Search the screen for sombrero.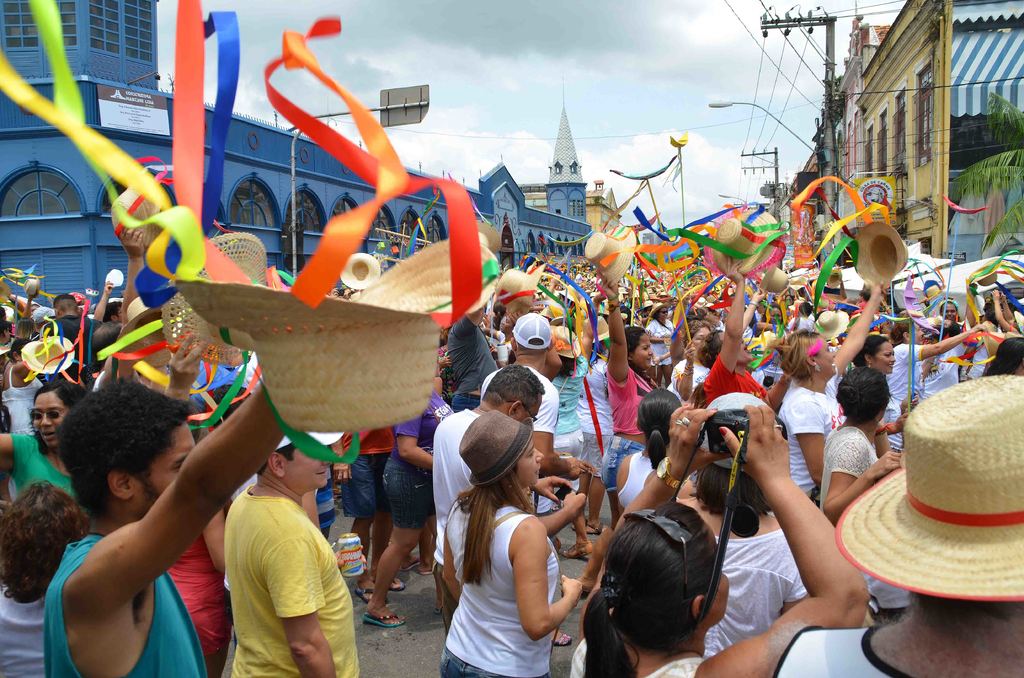
Found at 19,333,75,375.
